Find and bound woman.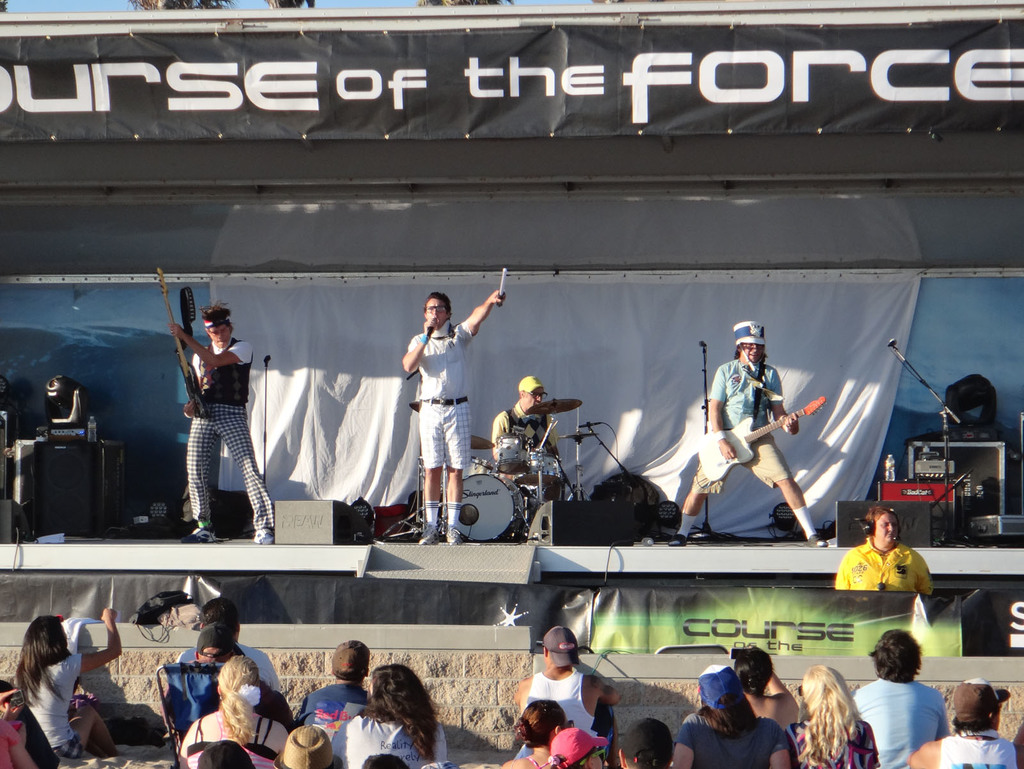
Bound: <region>1, 613, 106, 761</region>.
